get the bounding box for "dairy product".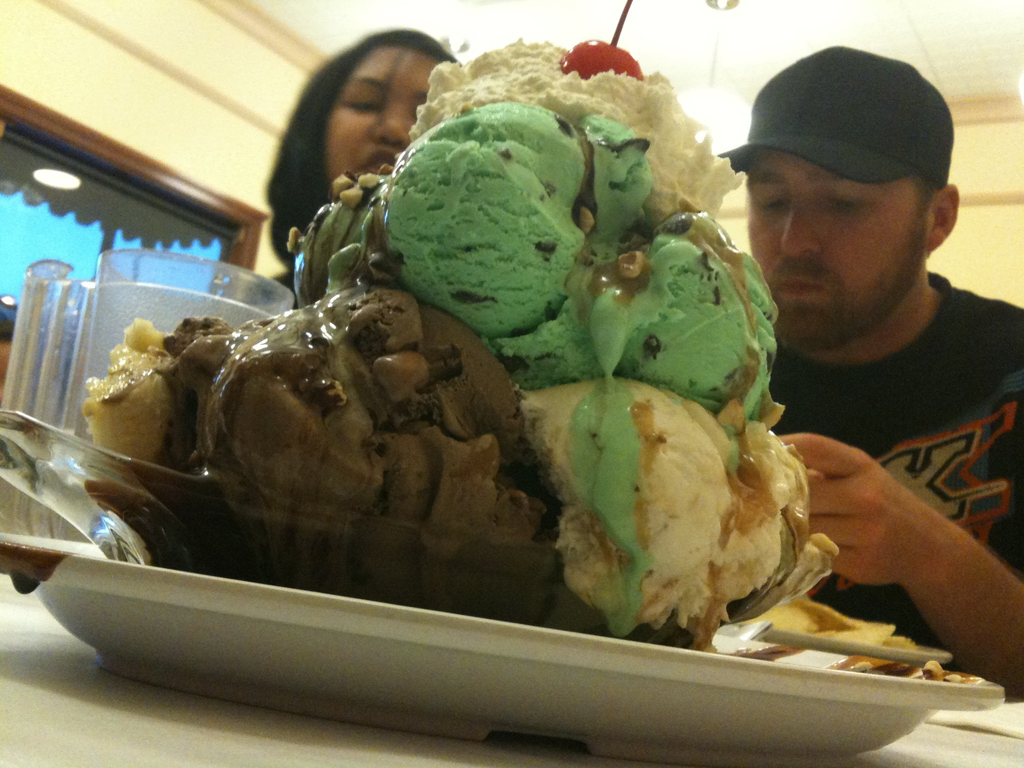
[374, 92, 575, 337].
